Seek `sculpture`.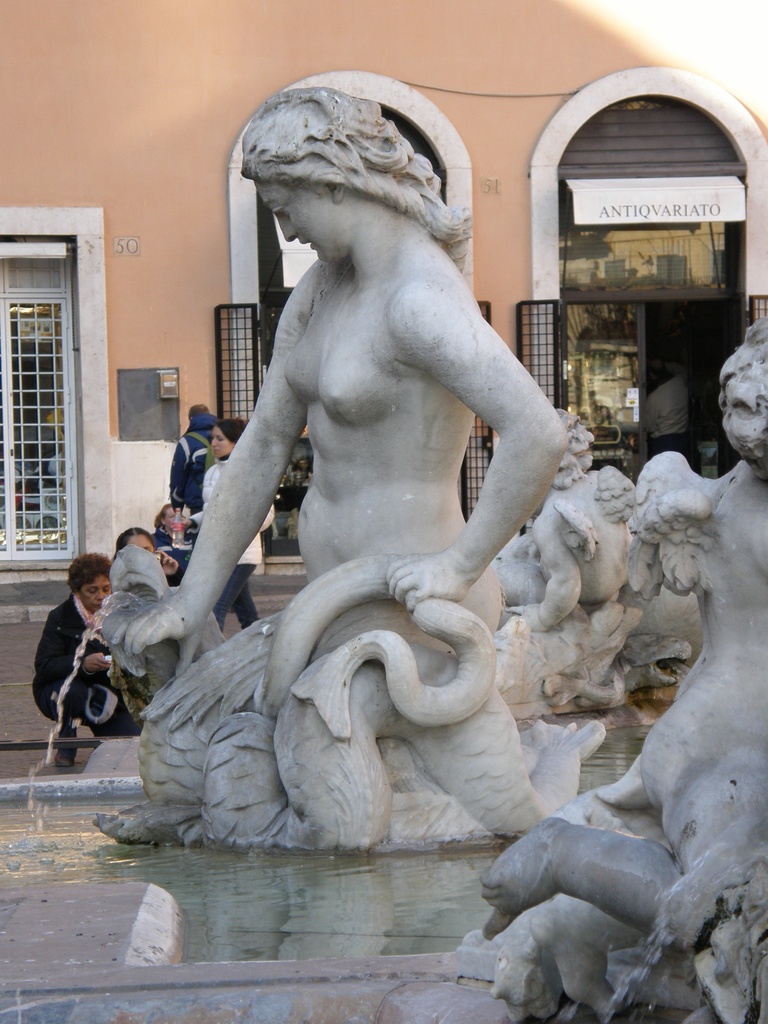
detection(88, 85, 563, 848).
